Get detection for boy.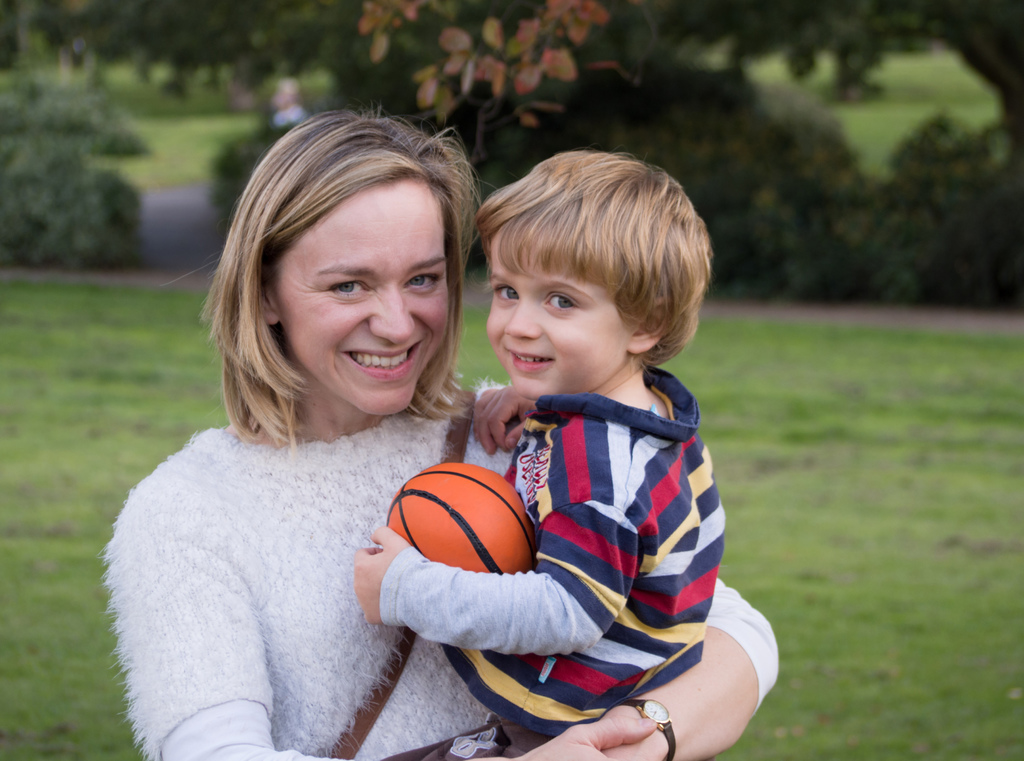
Detection: rect(419, 154, 755, 746).
